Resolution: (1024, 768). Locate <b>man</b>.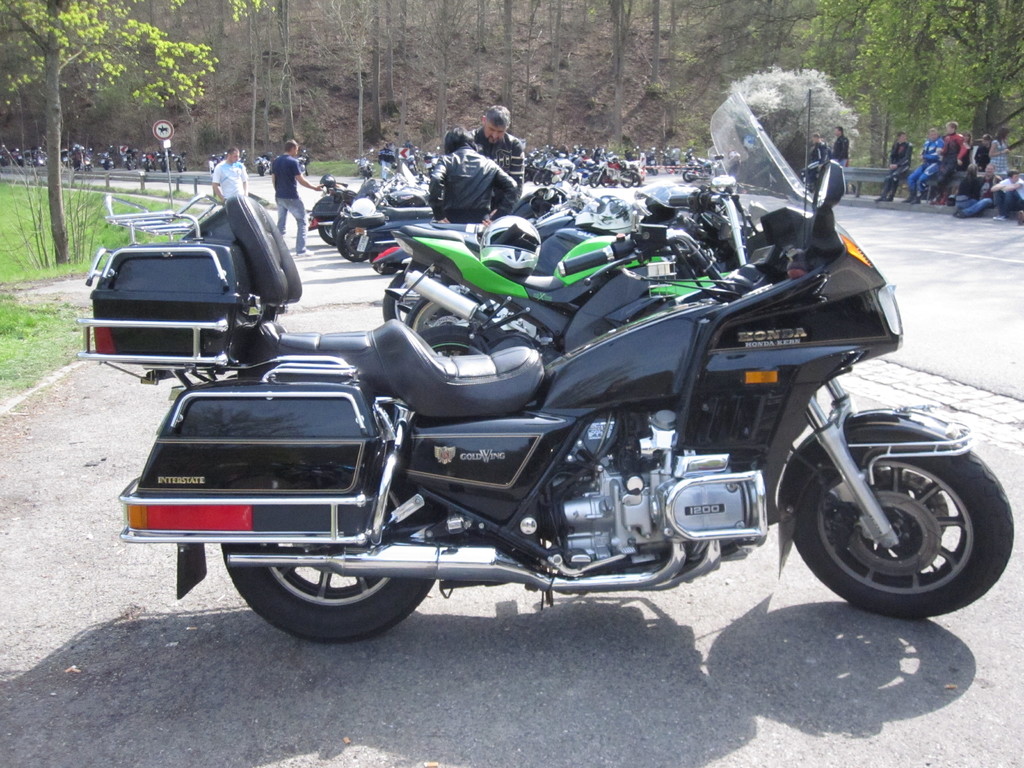
805/132/829/193.
